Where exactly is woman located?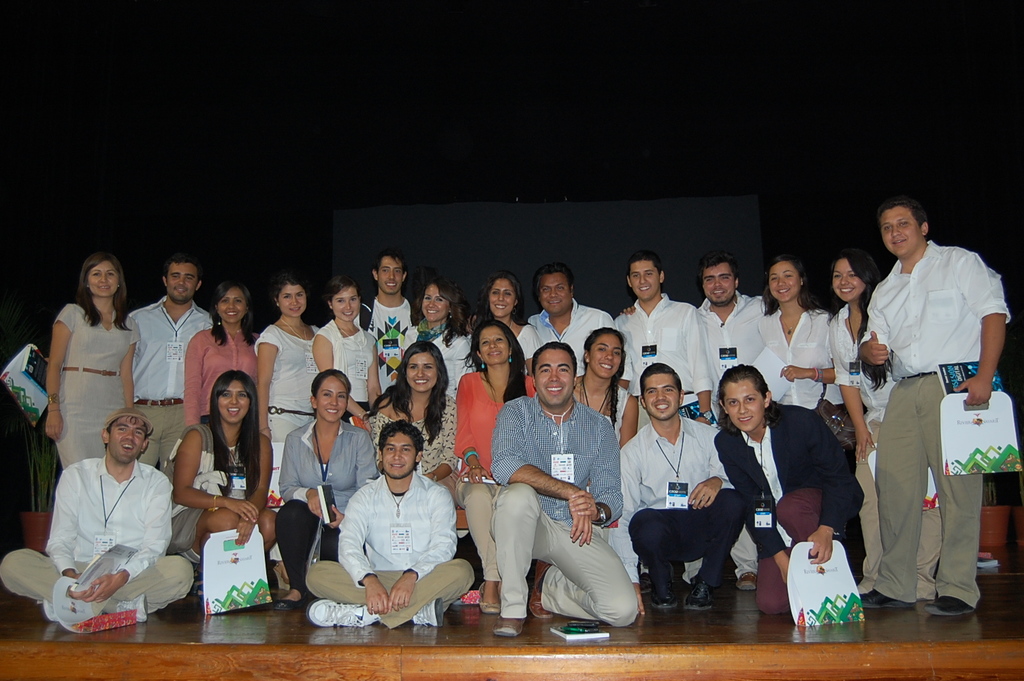
Its bounding box is Rect(312, 272, 382, 432).
